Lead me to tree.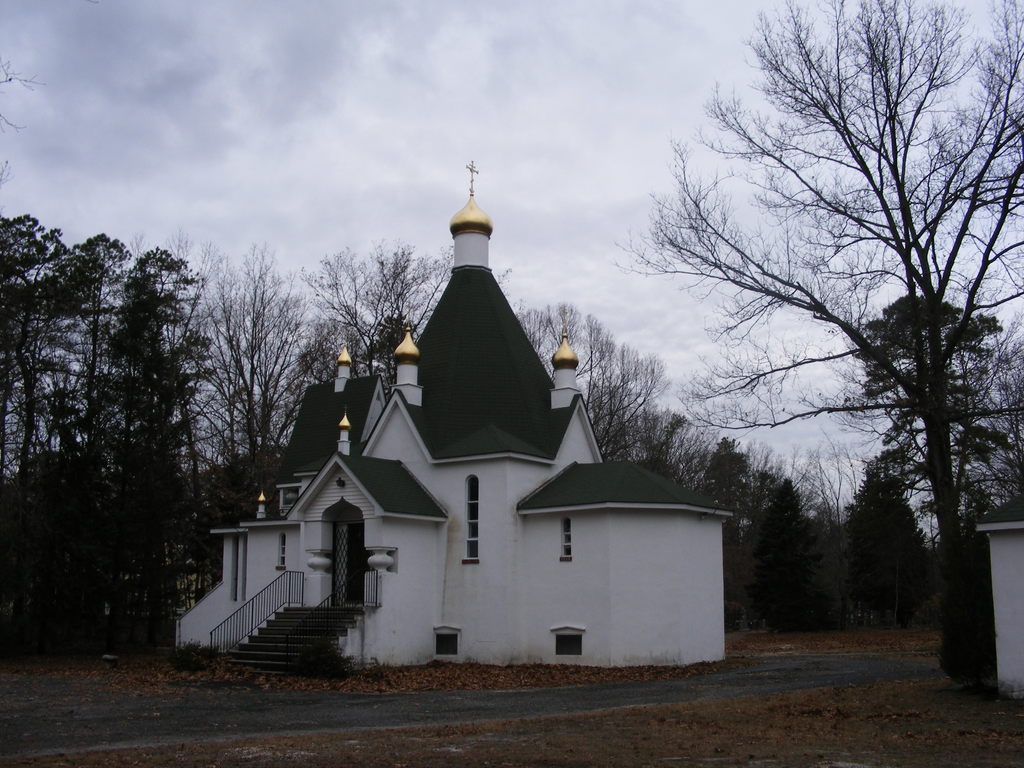
Lead to x1=318, y1=237, x2=431, y2=378.
